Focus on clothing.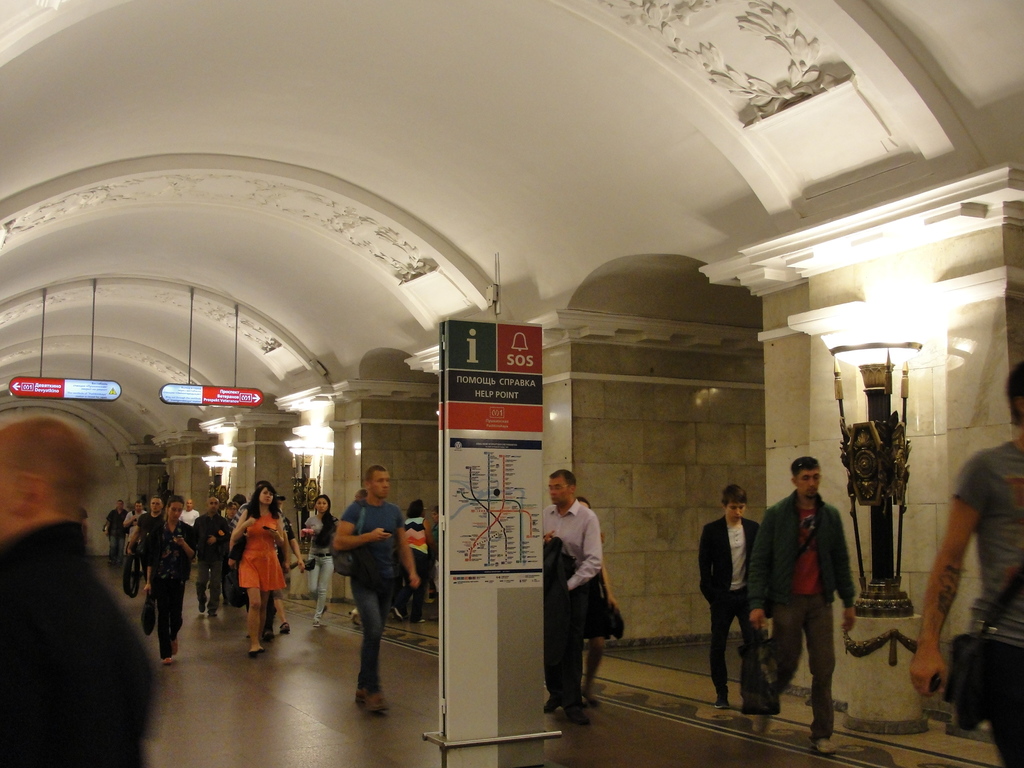
Focused at (x1=580, y1=570, x2=605, y2=681).
